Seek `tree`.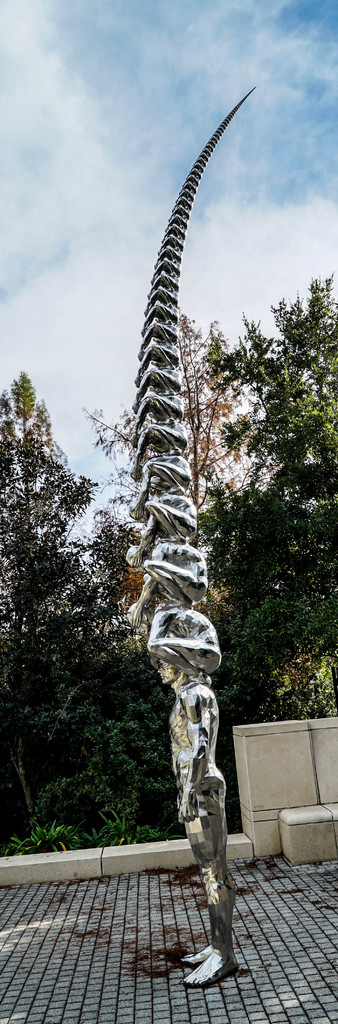
(x1=0, y1=588, x2=181, y2=855).
